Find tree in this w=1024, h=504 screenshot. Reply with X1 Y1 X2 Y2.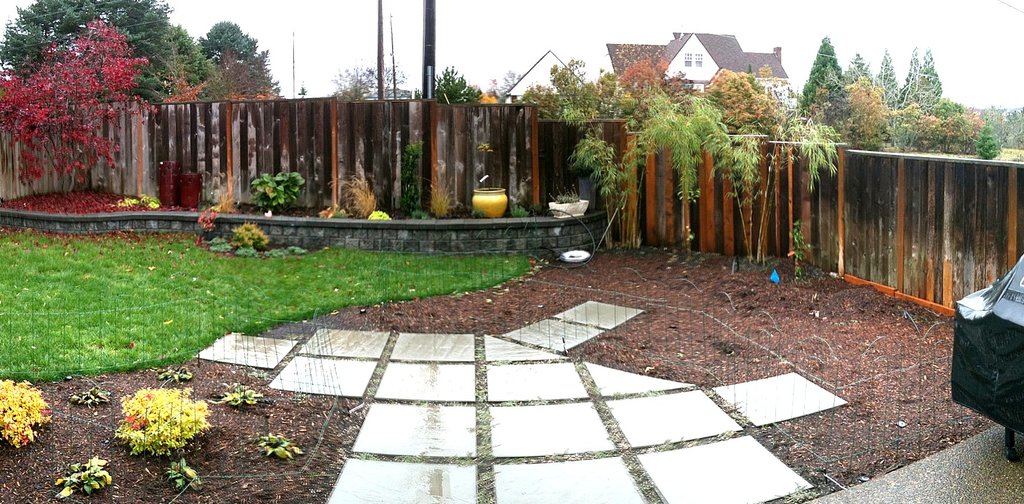
0 19 154 189.
